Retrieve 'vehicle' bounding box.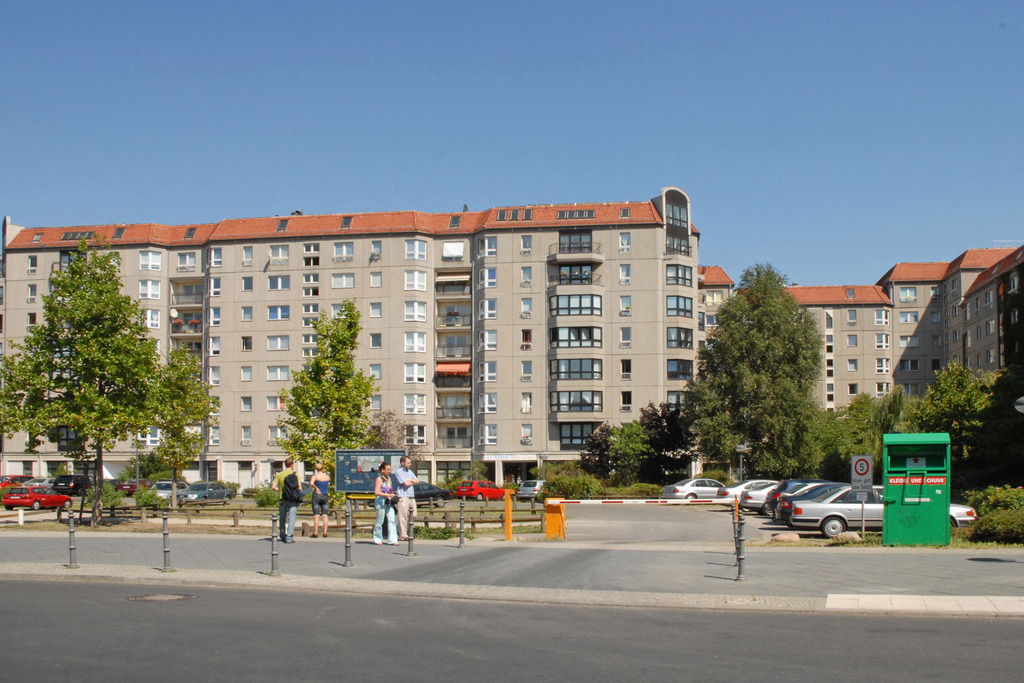
Bounding box: {"x1": 719, "y1": 473, "x2": 762, "y2": 509}.
